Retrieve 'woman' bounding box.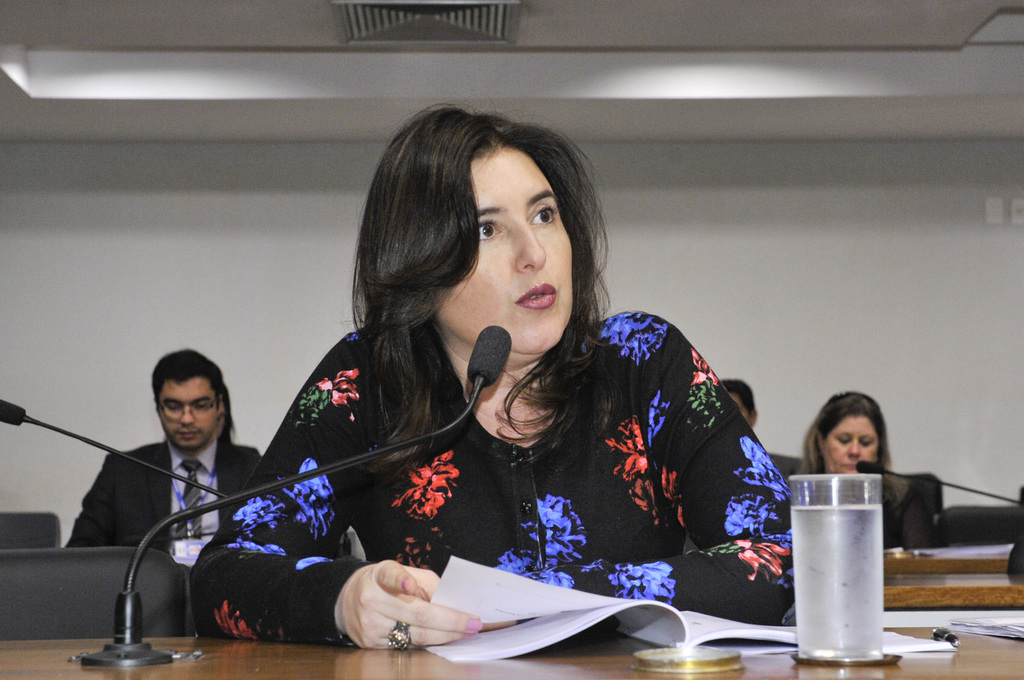
Bounding box: left=201, top=111, right=807, bottom=648.
